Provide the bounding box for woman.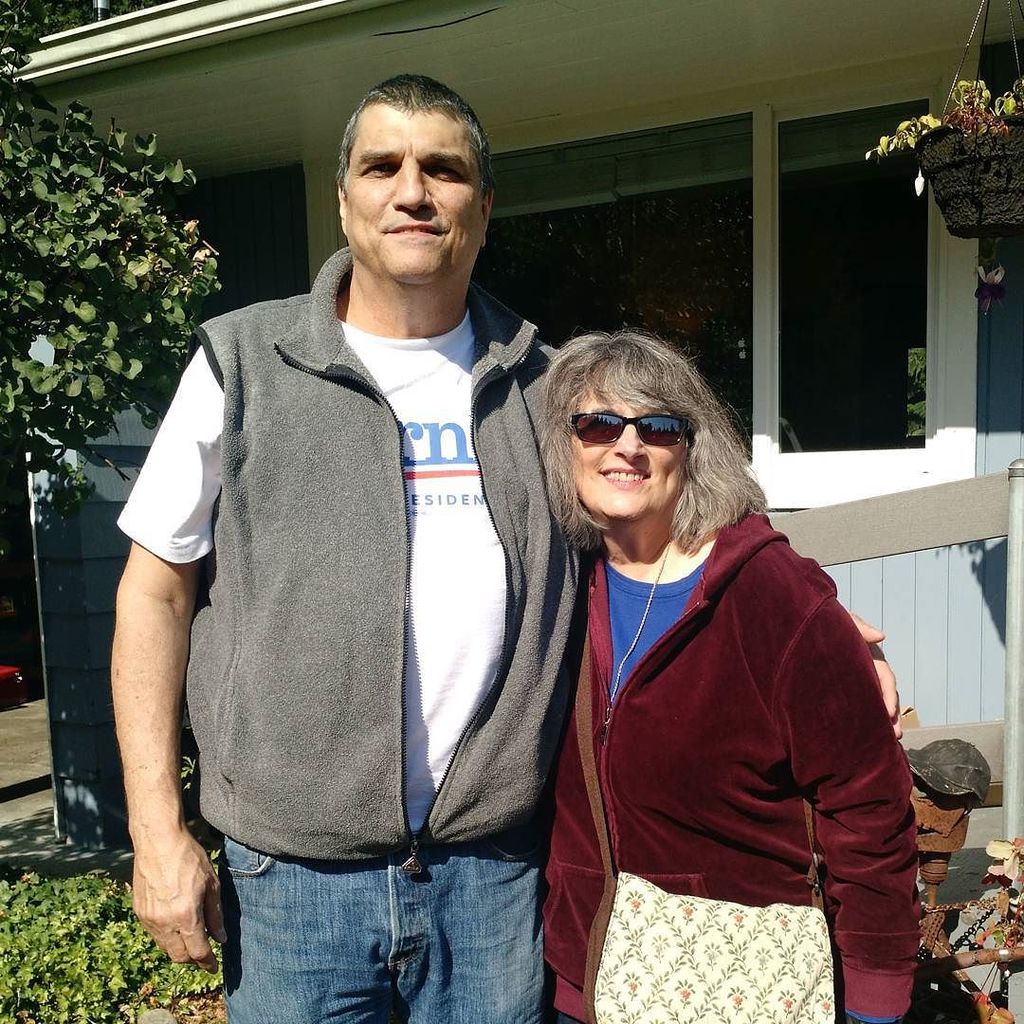
bbox=(501, 302, 907, 1018).
